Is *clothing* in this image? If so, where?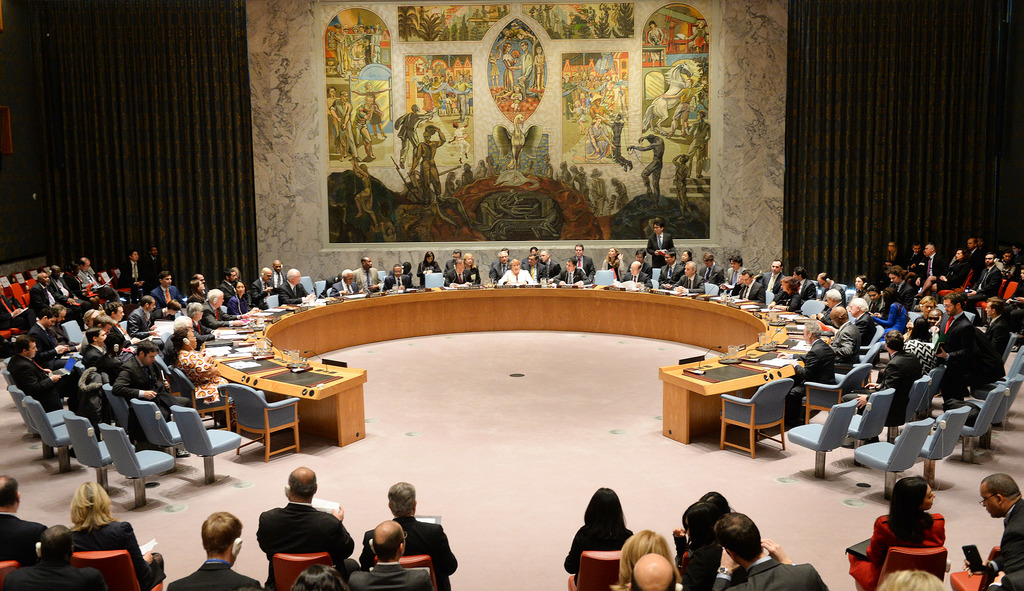
Yes, at crop(876, 297, 911, 341).
